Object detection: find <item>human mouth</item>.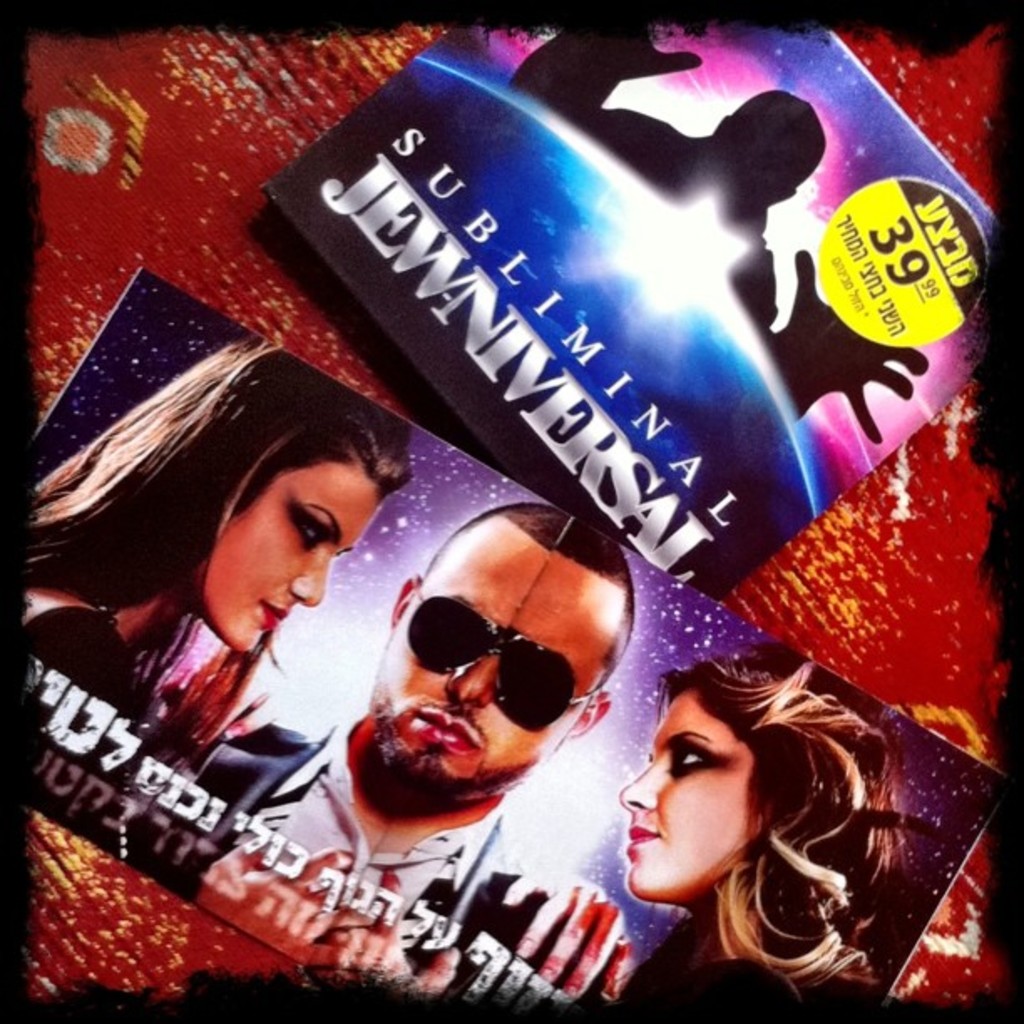
{"left": 417, "top": 711, "right": 480, "bottom": 755}.
